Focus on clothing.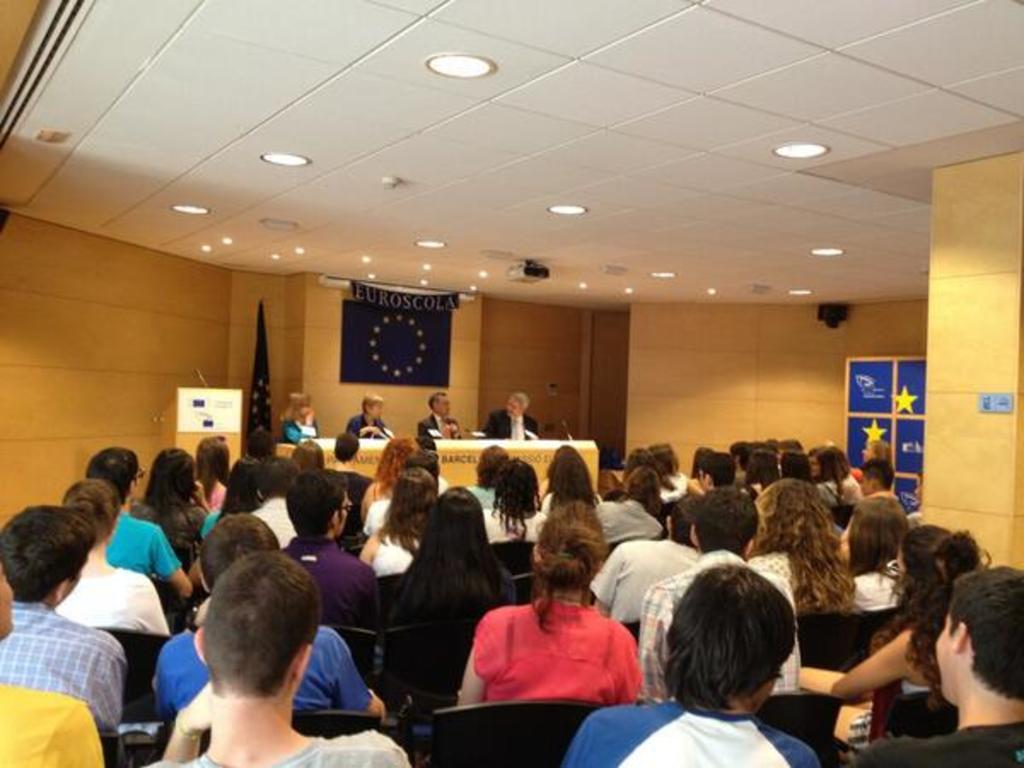
Focused at locate(584, 539, 696, 657).
